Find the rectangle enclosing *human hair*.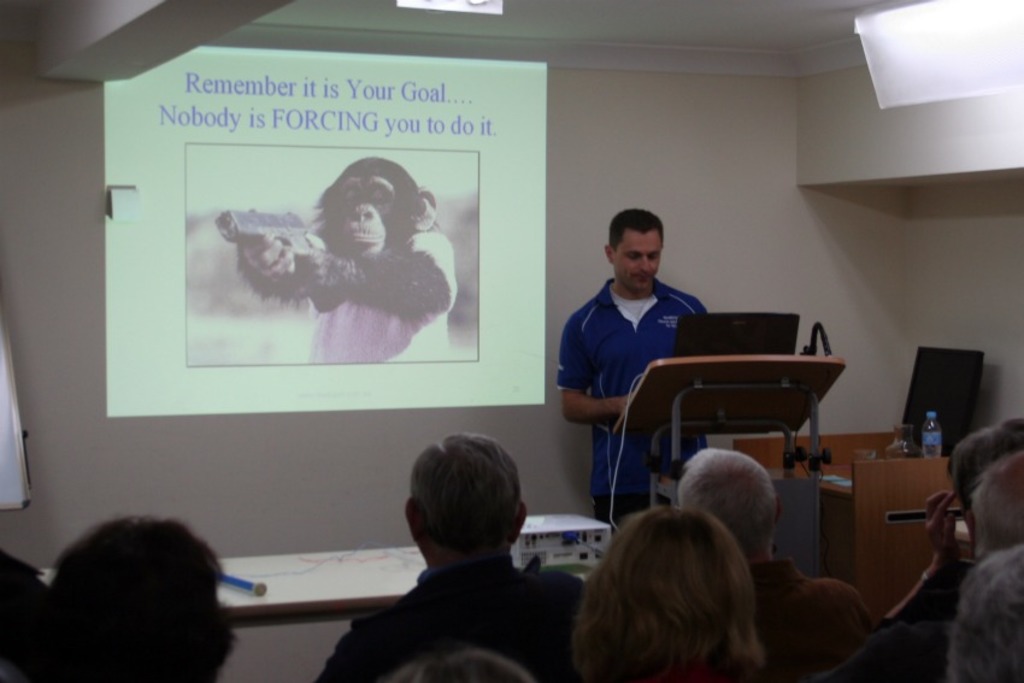
566/510/764/682.
